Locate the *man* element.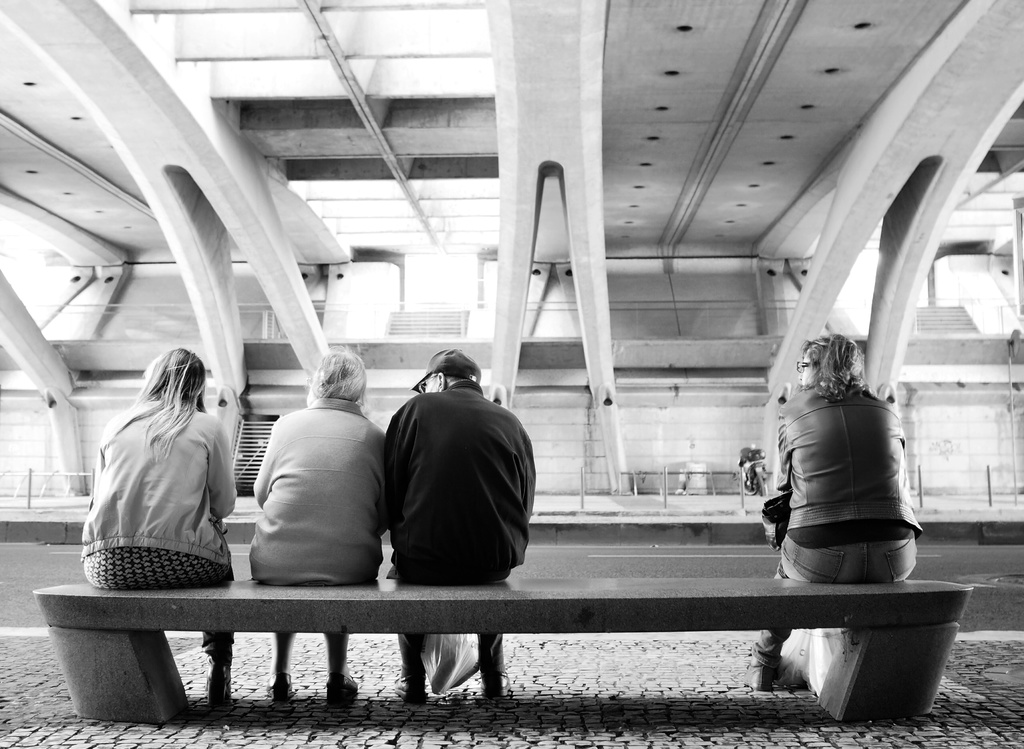
Element bbox: 238:353:385:605.
